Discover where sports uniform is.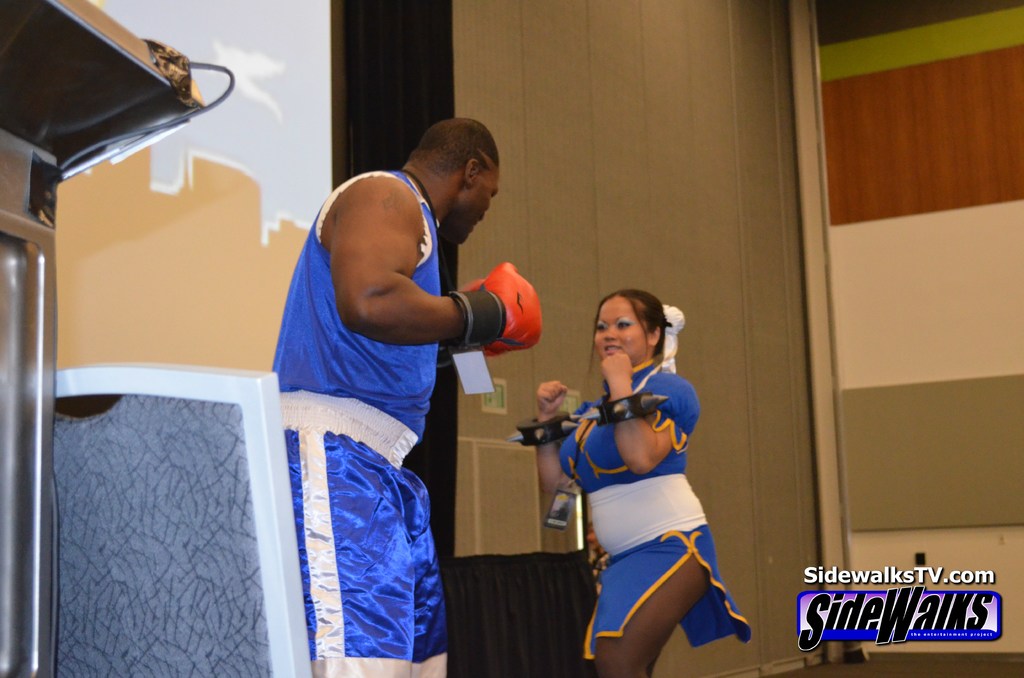
Discovered at box=[275, 171, 547, 675].
